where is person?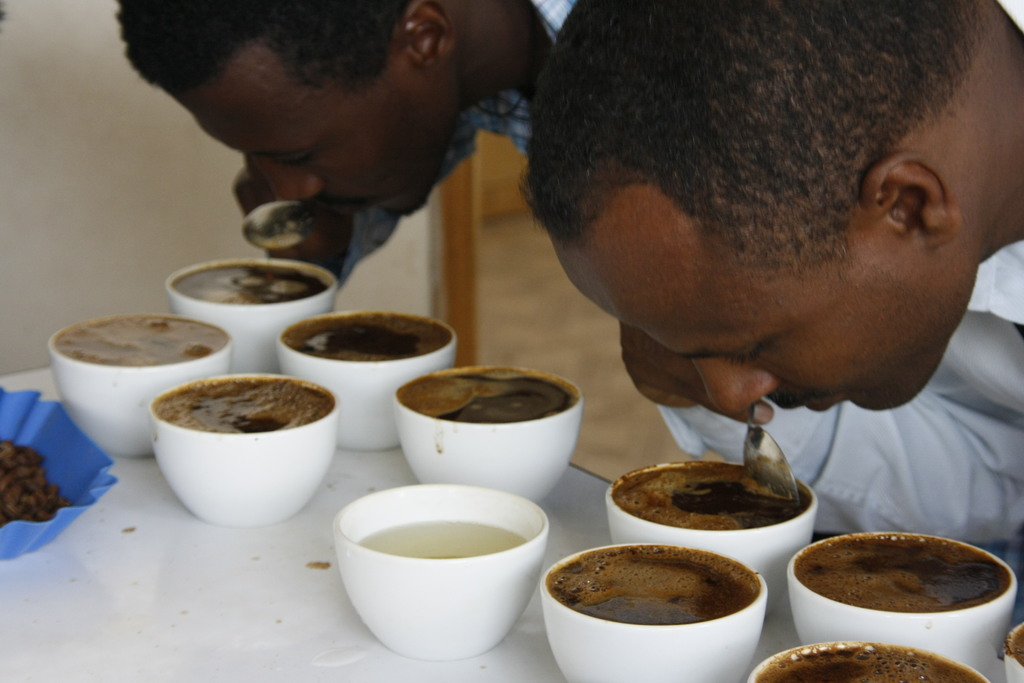
locate(115, 0, 580, 157).
